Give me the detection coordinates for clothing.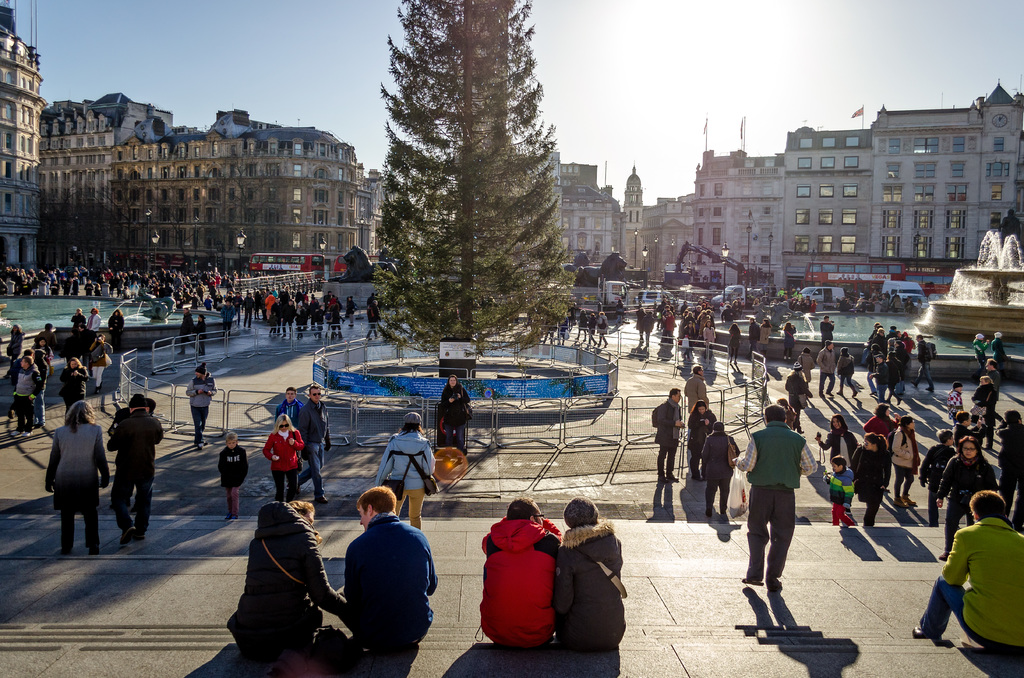
(x1=780, y1=329, x2=801, y2=362).
